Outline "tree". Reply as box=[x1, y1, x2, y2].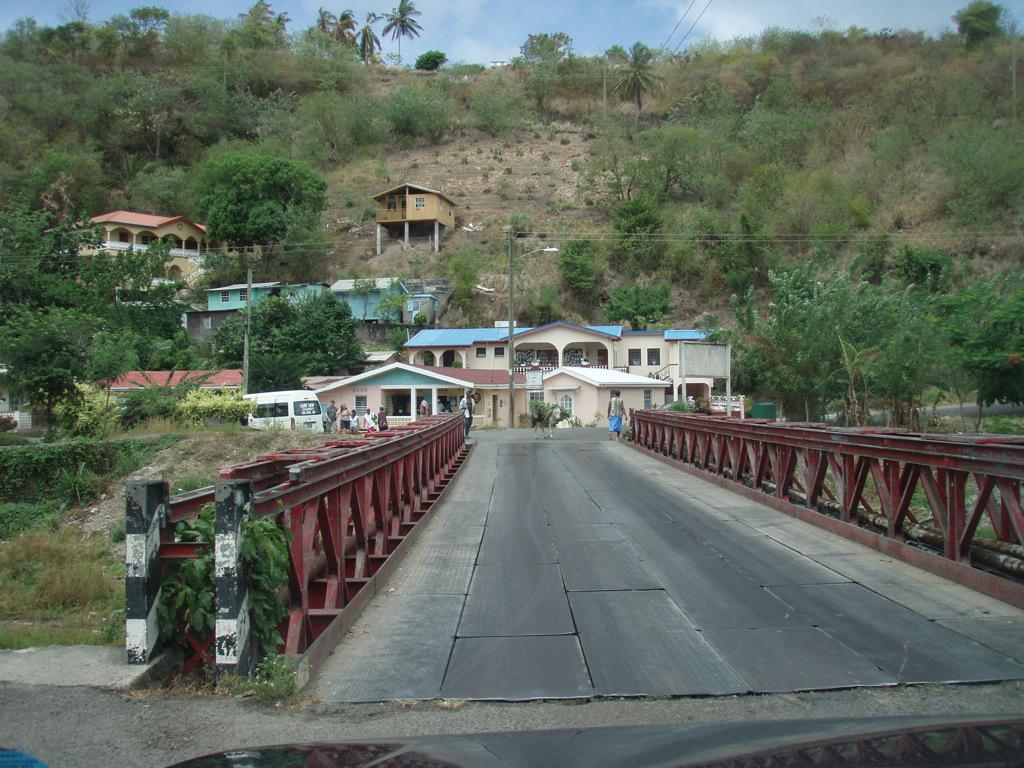
box=[476, 70, 538, 136].
